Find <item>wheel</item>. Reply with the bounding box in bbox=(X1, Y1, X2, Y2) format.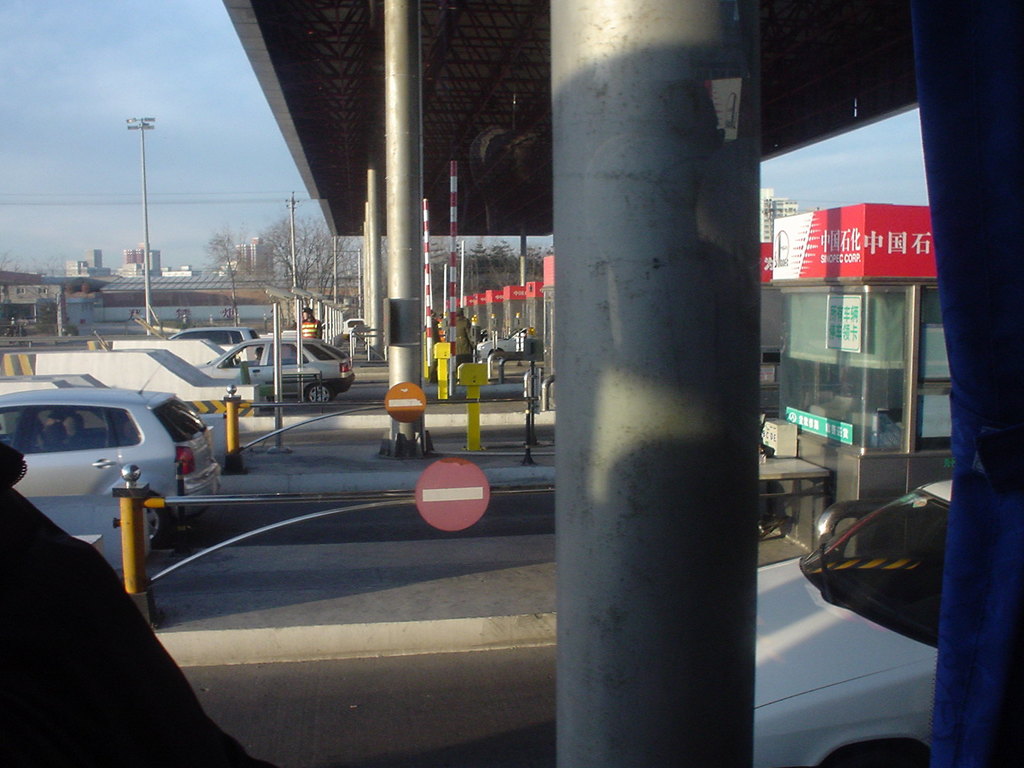
bbox=(488, 347, 506, 368).
